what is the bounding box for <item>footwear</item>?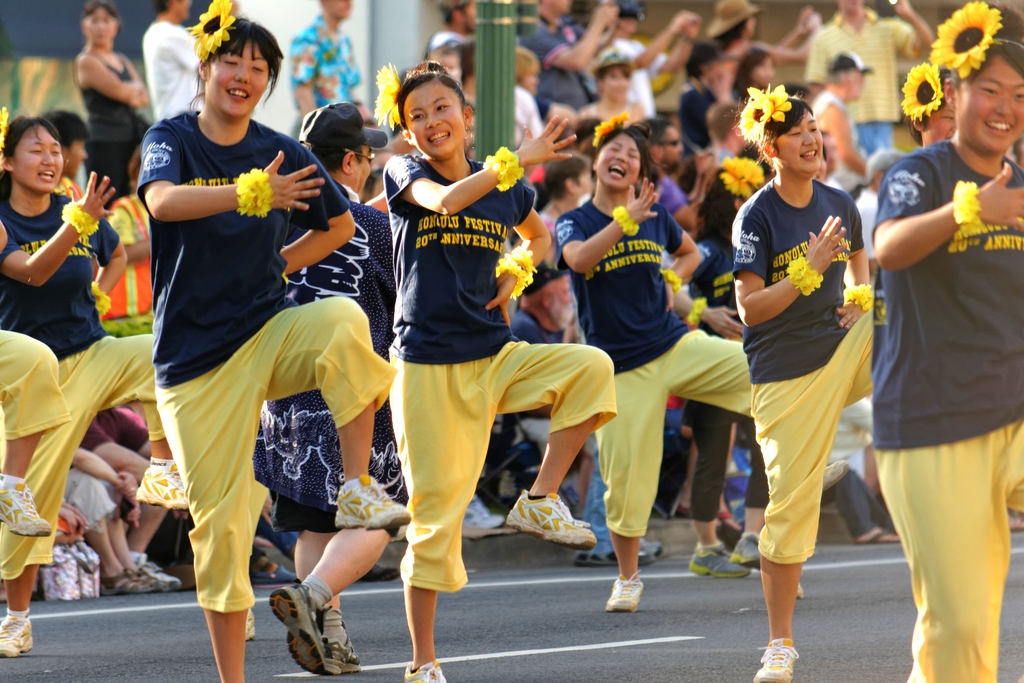
269, 592, 342, 674.
